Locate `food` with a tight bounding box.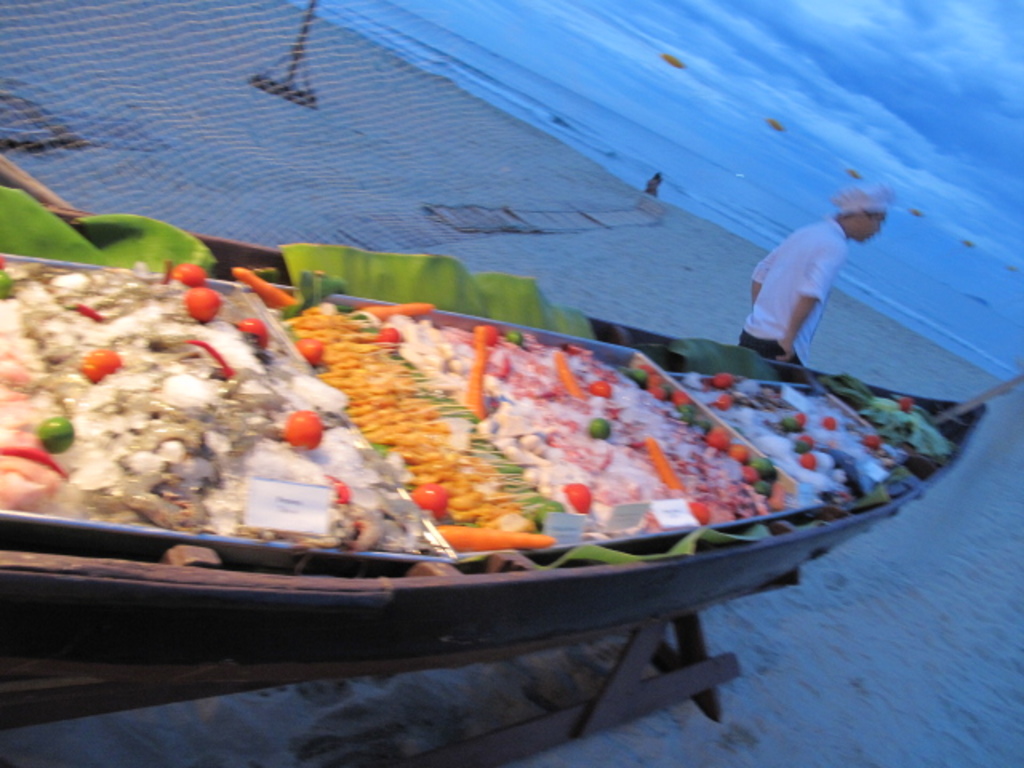
box(85, 293, 875, 598).
